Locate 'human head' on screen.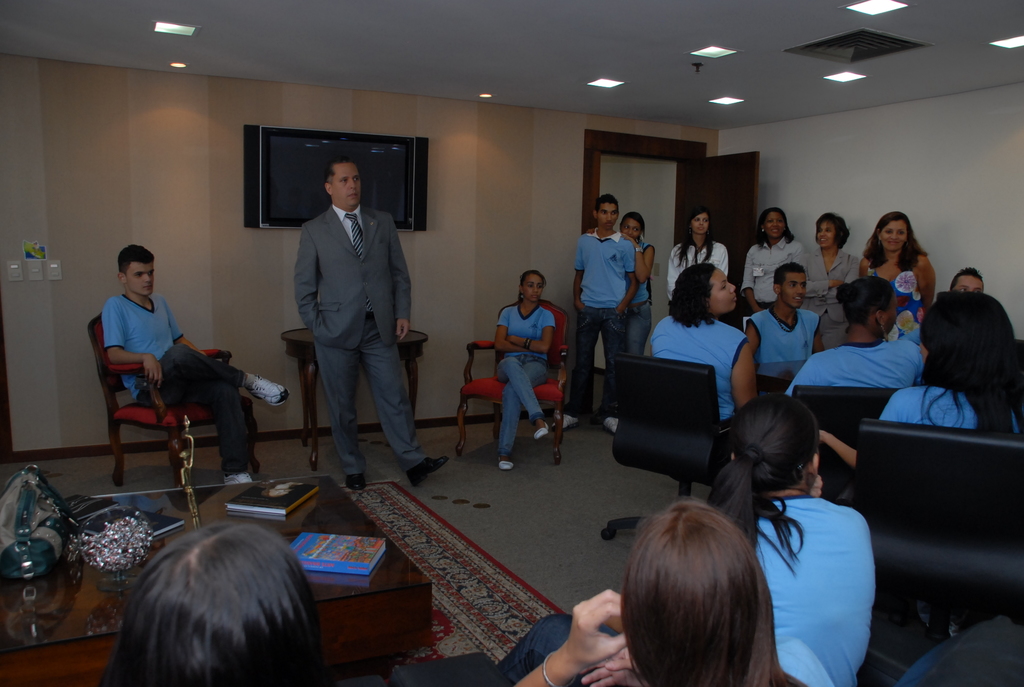
On screen at 323, 154, 362, 210.
